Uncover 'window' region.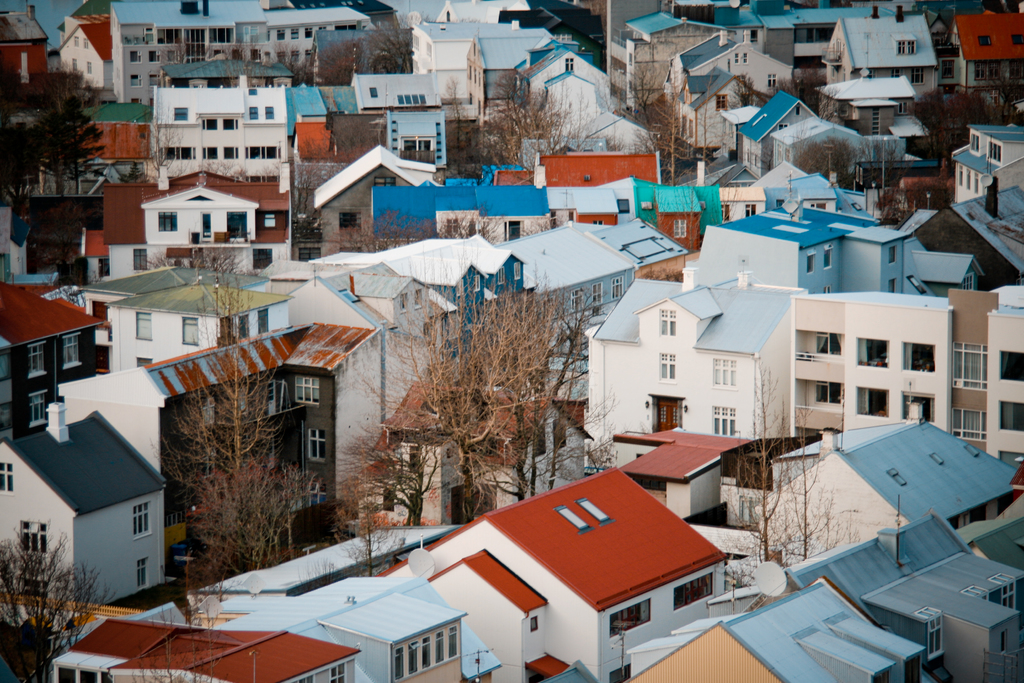
Uncovered: select_region(715, 93, 727, 112).
